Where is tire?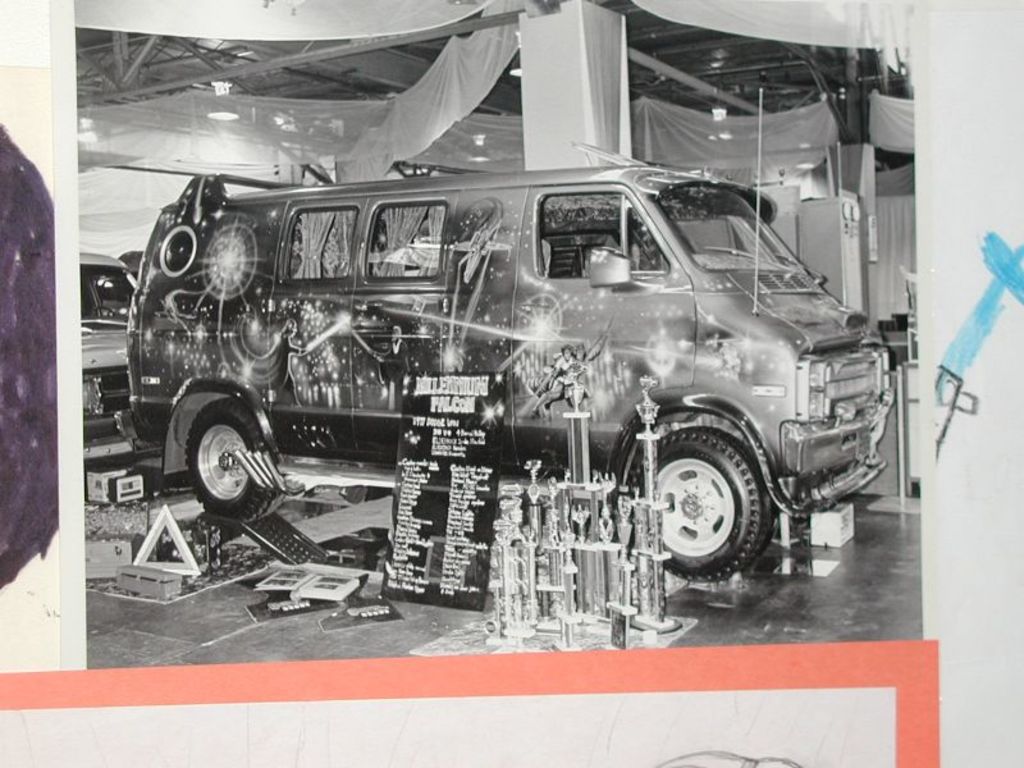
640/412/781/582.
